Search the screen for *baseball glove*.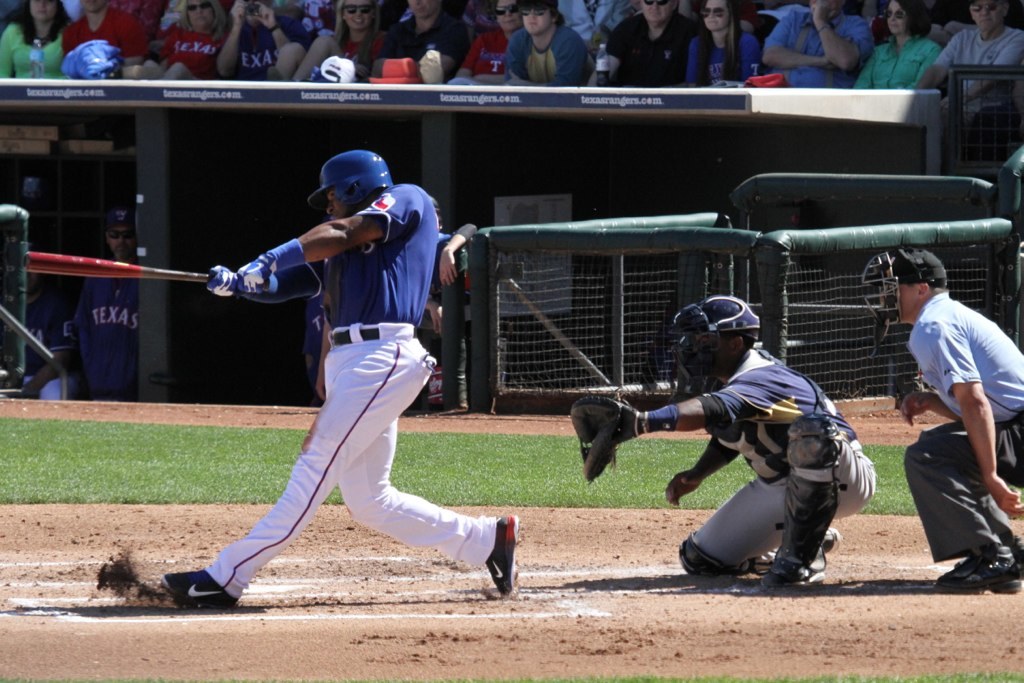
Found at detection(570, 394, 639, 485).
